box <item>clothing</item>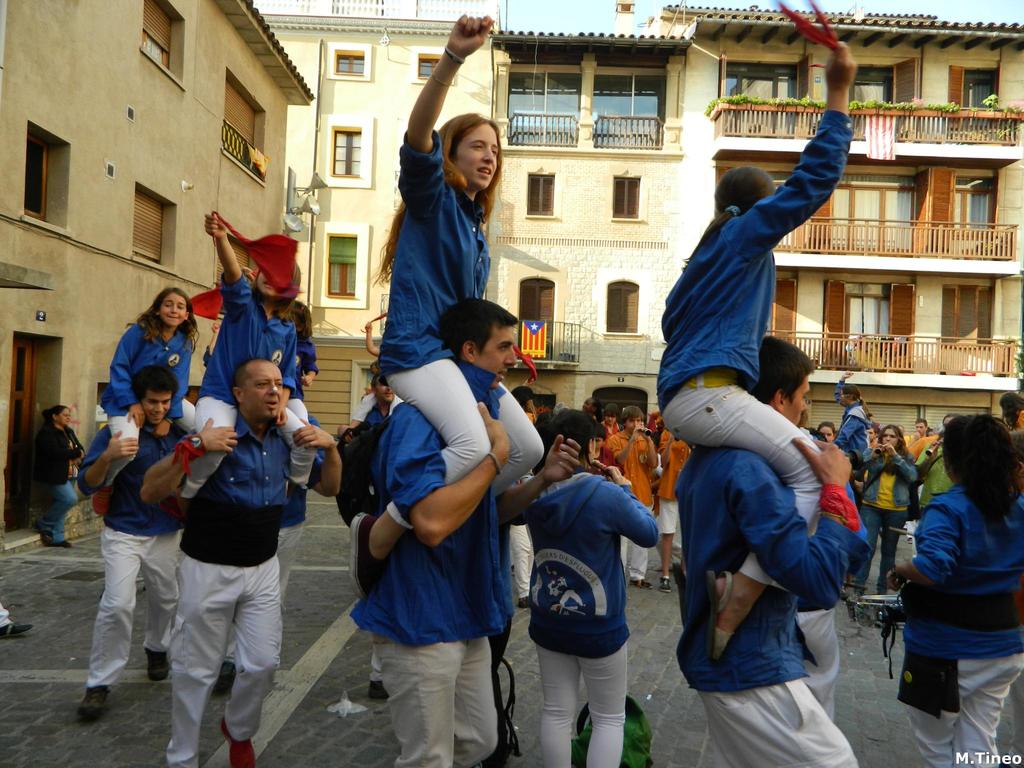
116/311/195/460
